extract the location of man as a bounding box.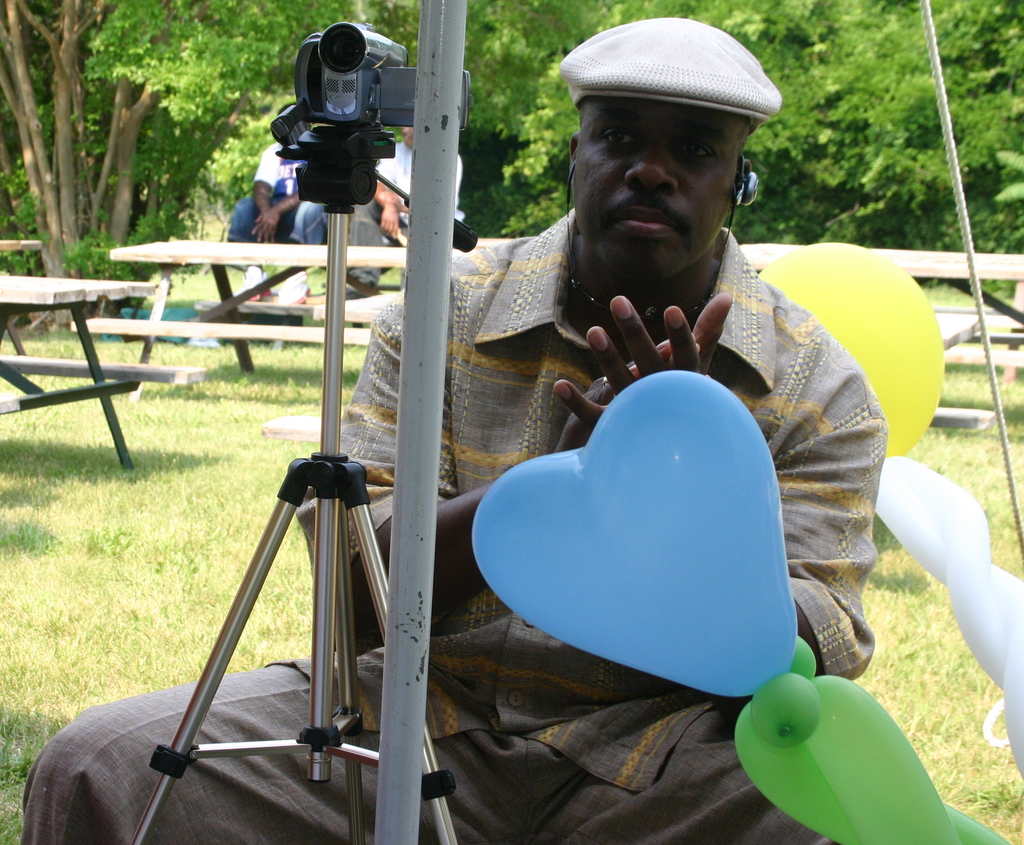
(x1=220, y1=102, x2=324, y2=270).
